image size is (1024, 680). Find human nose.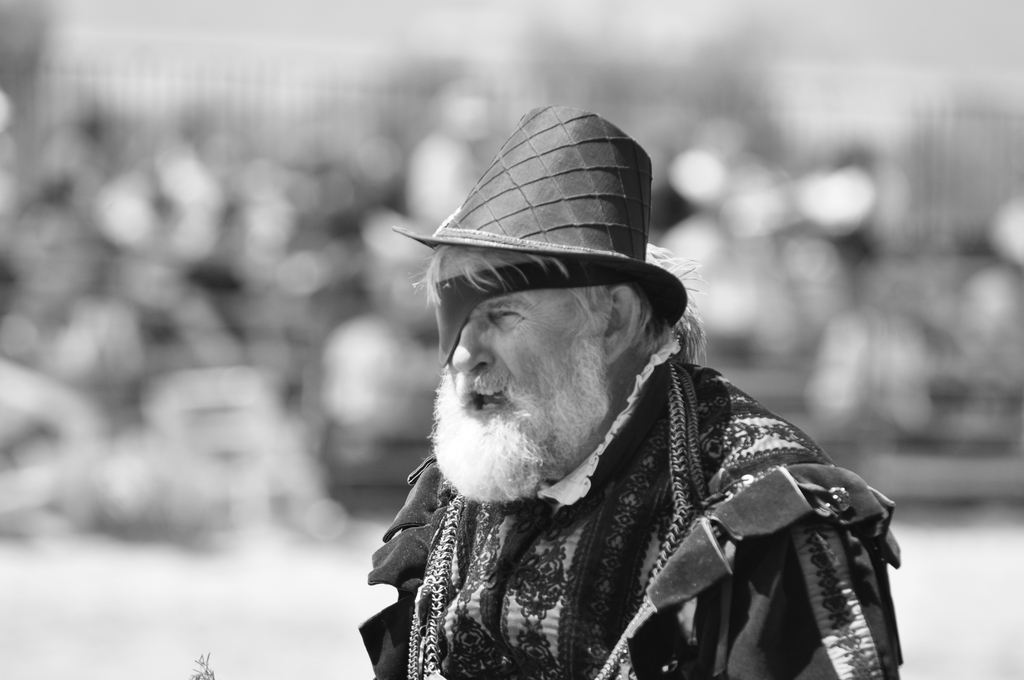
bbox(447, 311, 495, 371).
